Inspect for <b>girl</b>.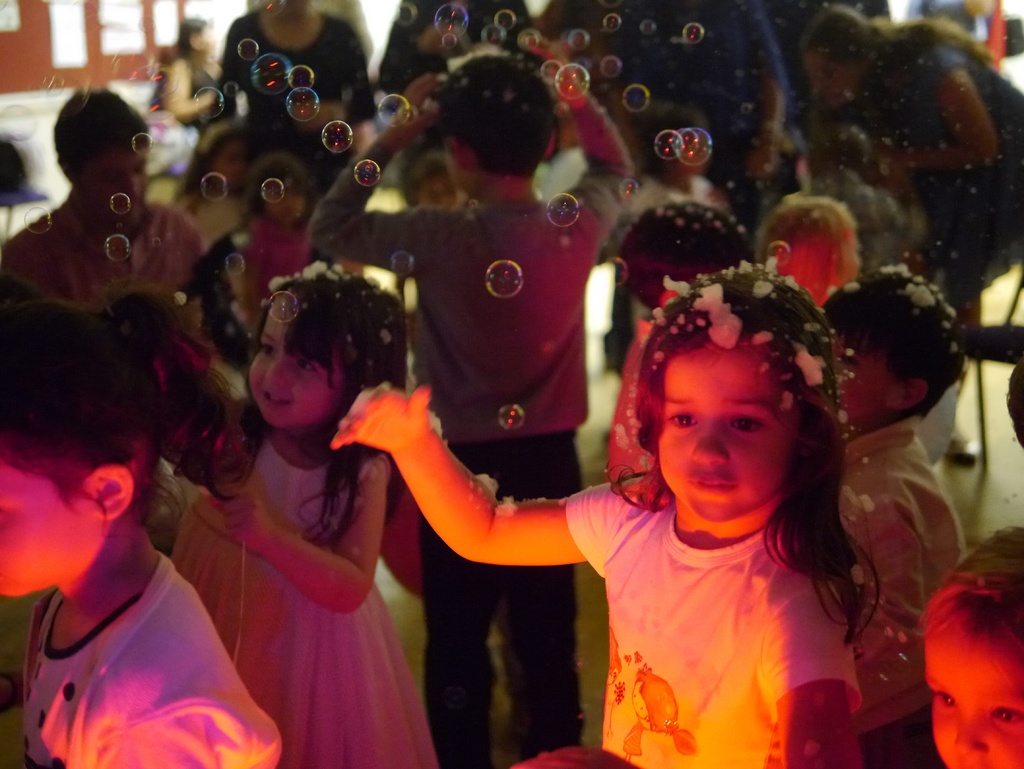
Inspection: BBox(239, 155, 318, 340).
